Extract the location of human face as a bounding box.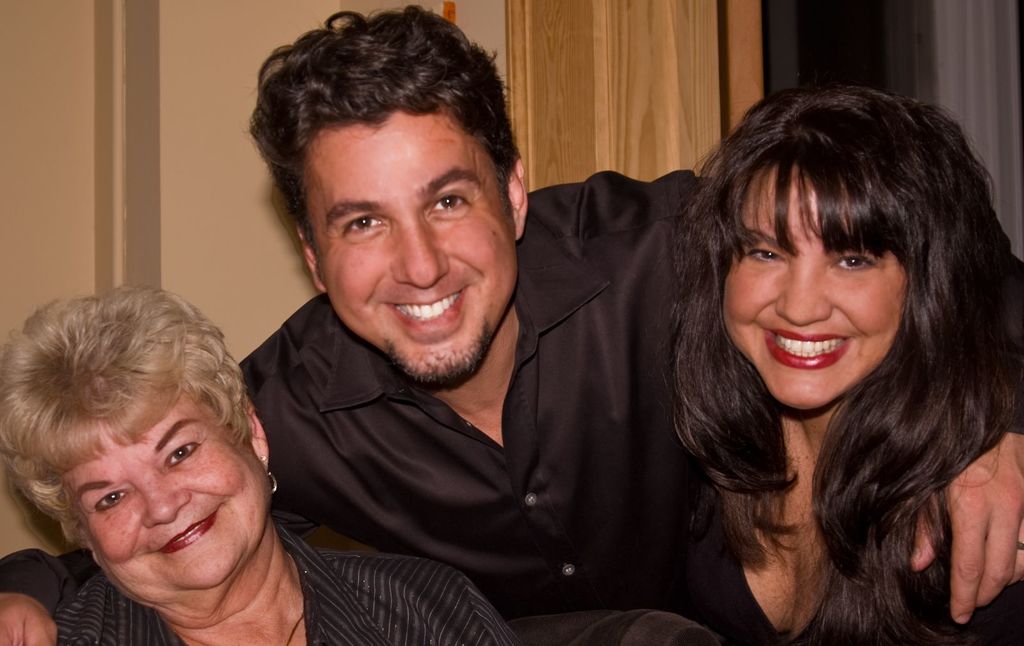
Rect(306, 112, 517, 378).
